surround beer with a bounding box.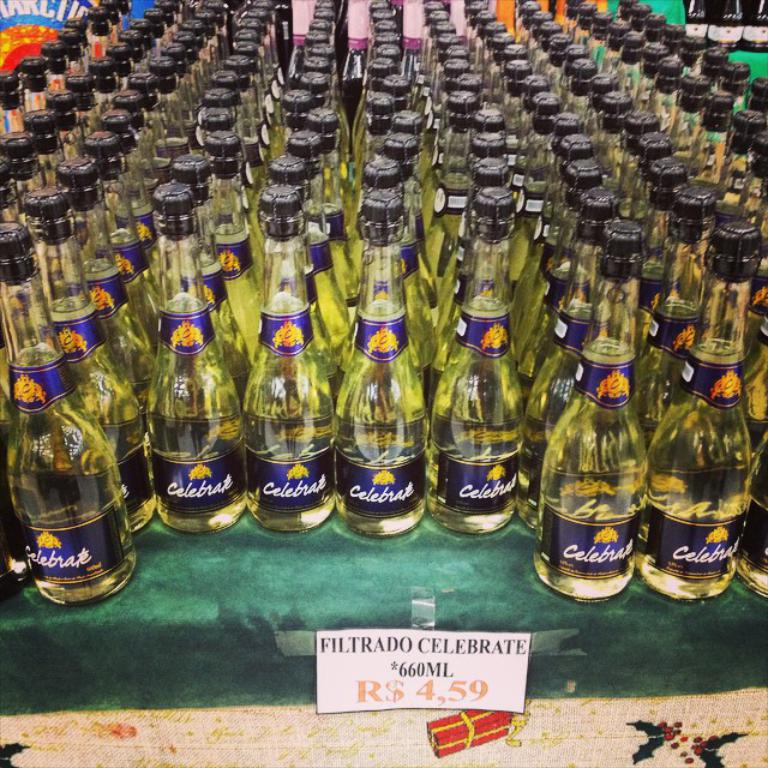
596 14 624 79.
